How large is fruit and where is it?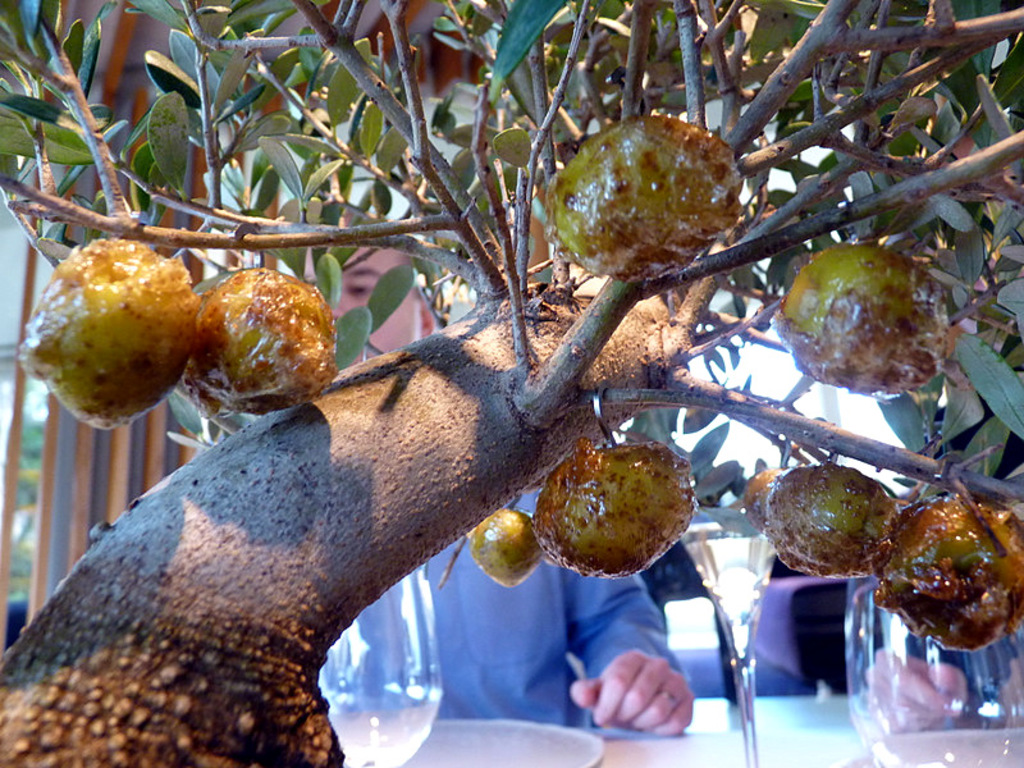
Bounding box: detection(532, 442, 699, 582).
